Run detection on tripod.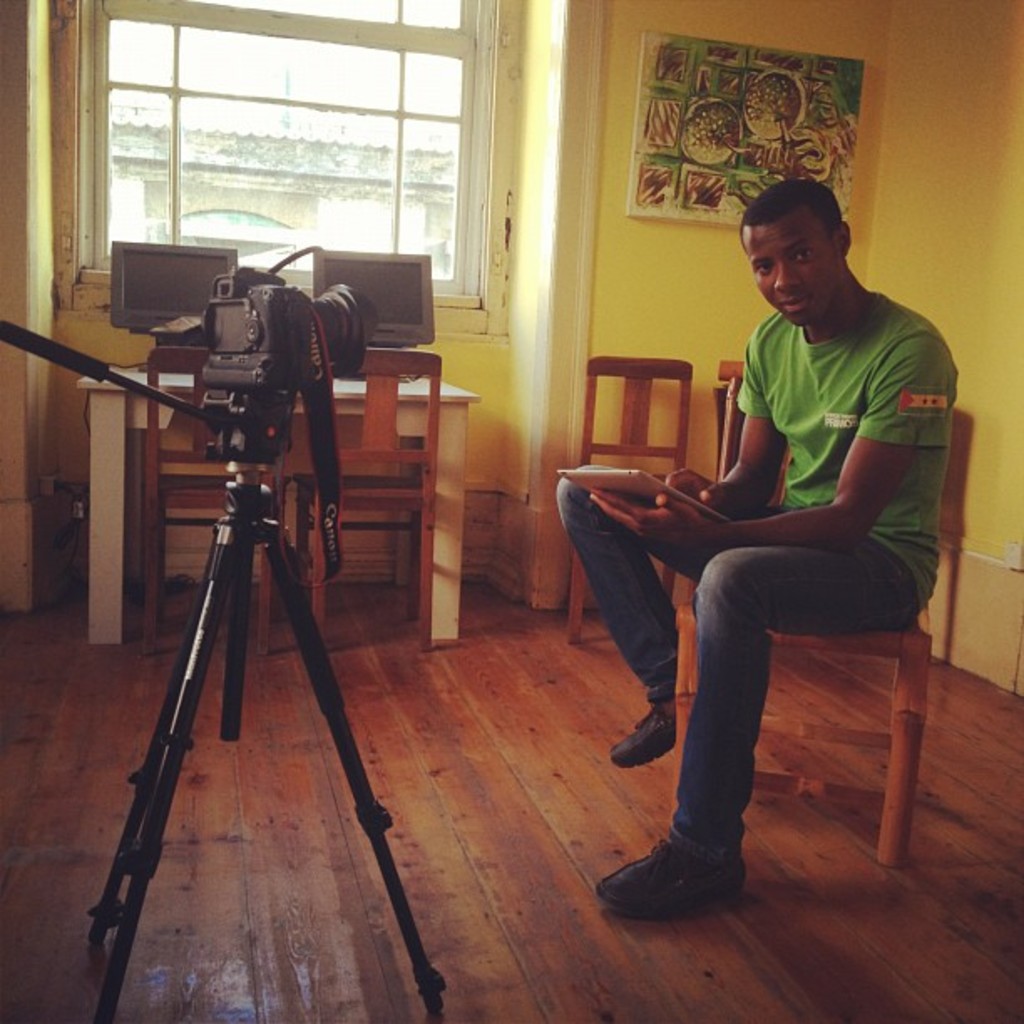
Result: 0, 316, 448, 1022.
